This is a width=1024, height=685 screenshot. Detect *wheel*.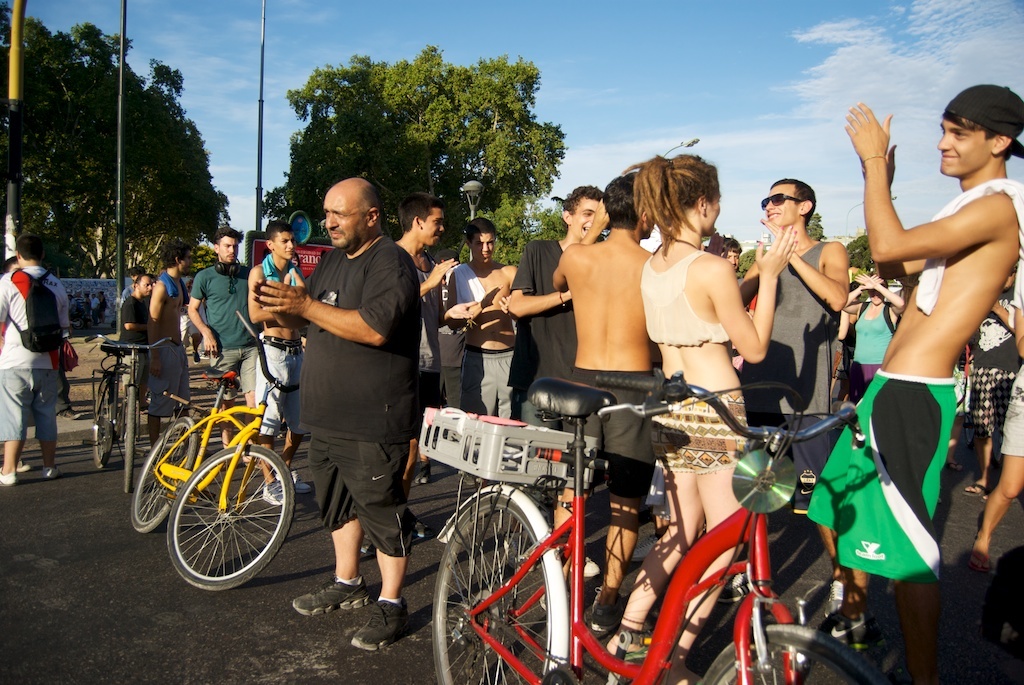
(90,383,119,467).
